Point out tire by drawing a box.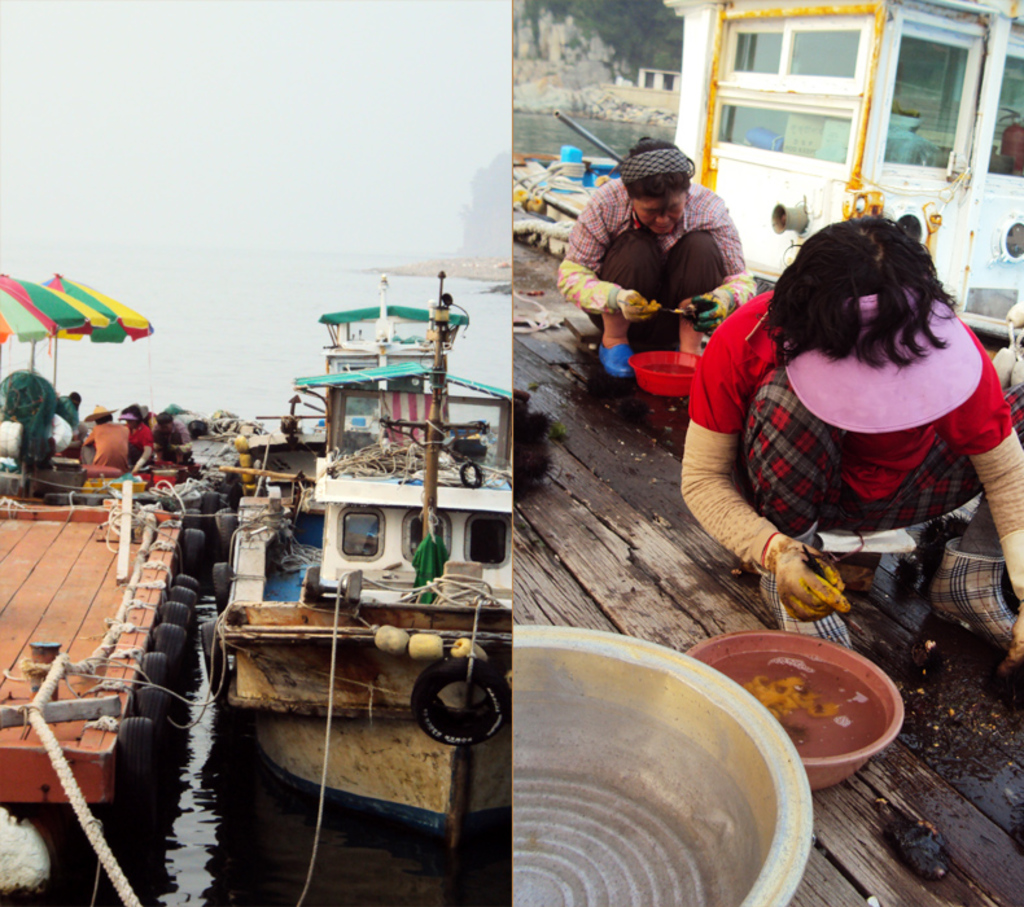
[x1=451, y1=434, x2=490, y2=456].
